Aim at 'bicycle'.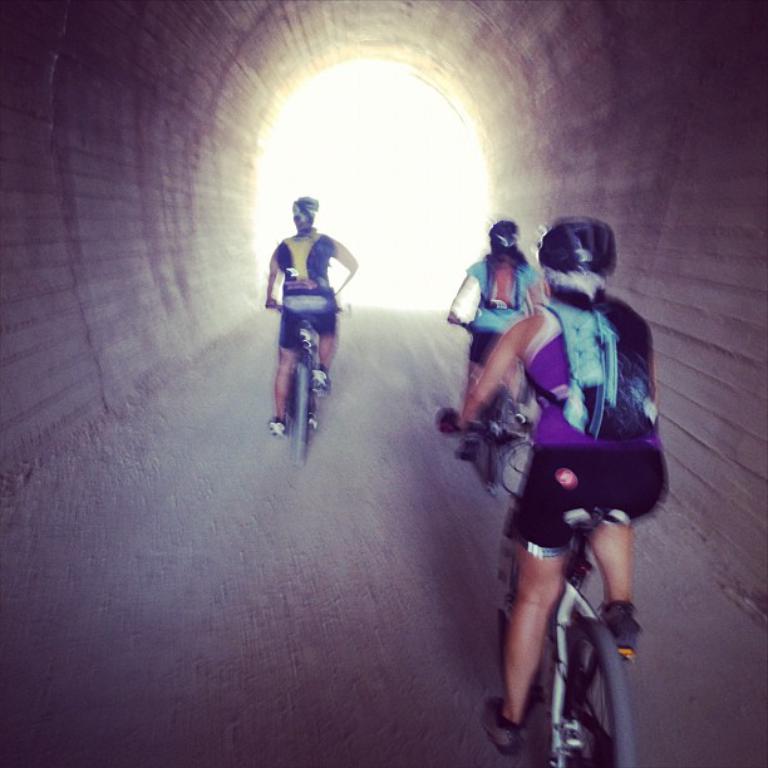
Aimed at x1=434 y1=407 x2=637 y2=767.
